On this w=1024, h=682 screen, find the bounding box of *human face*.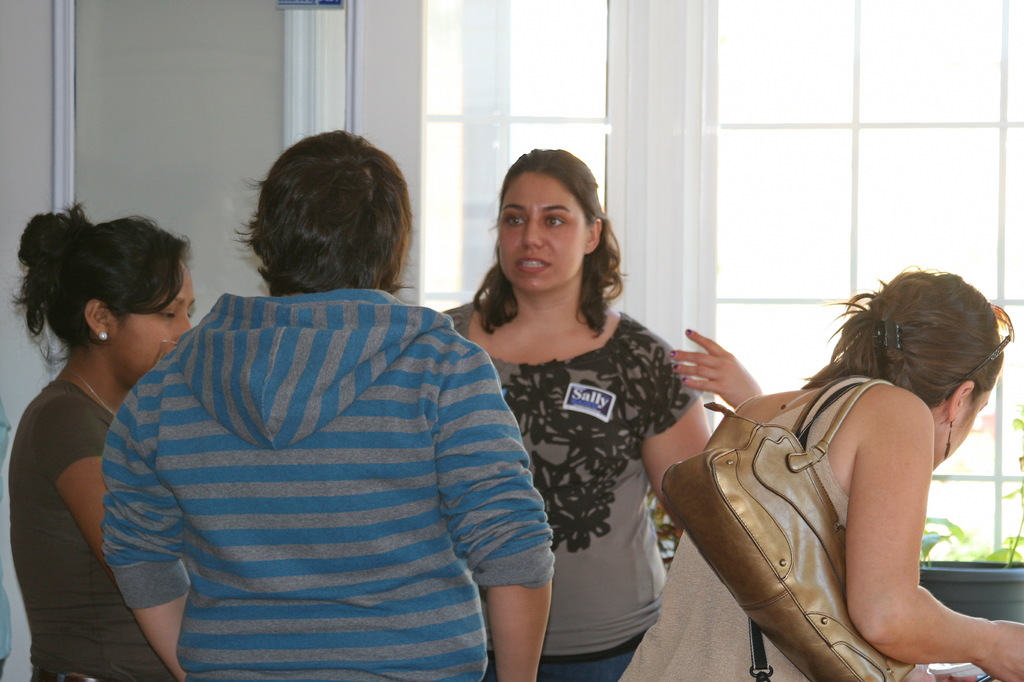
Bounding box: x1=503, y1=173, x2=583, y2=296.
